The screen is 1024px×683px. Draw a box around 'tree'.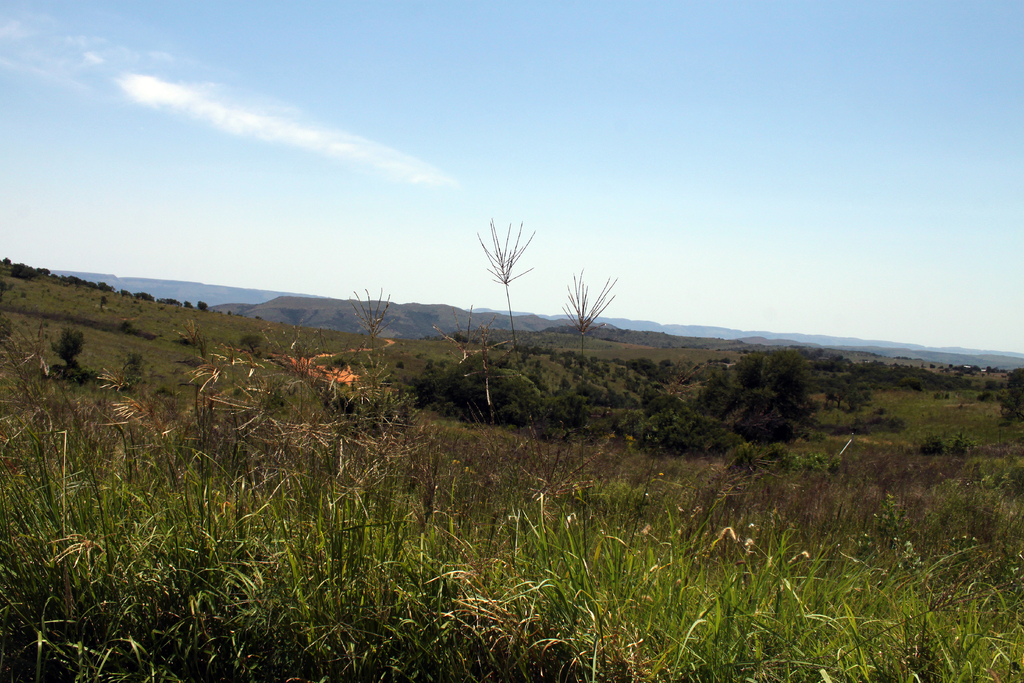
(x1=636, y1=343, x2=829, y2=443).
